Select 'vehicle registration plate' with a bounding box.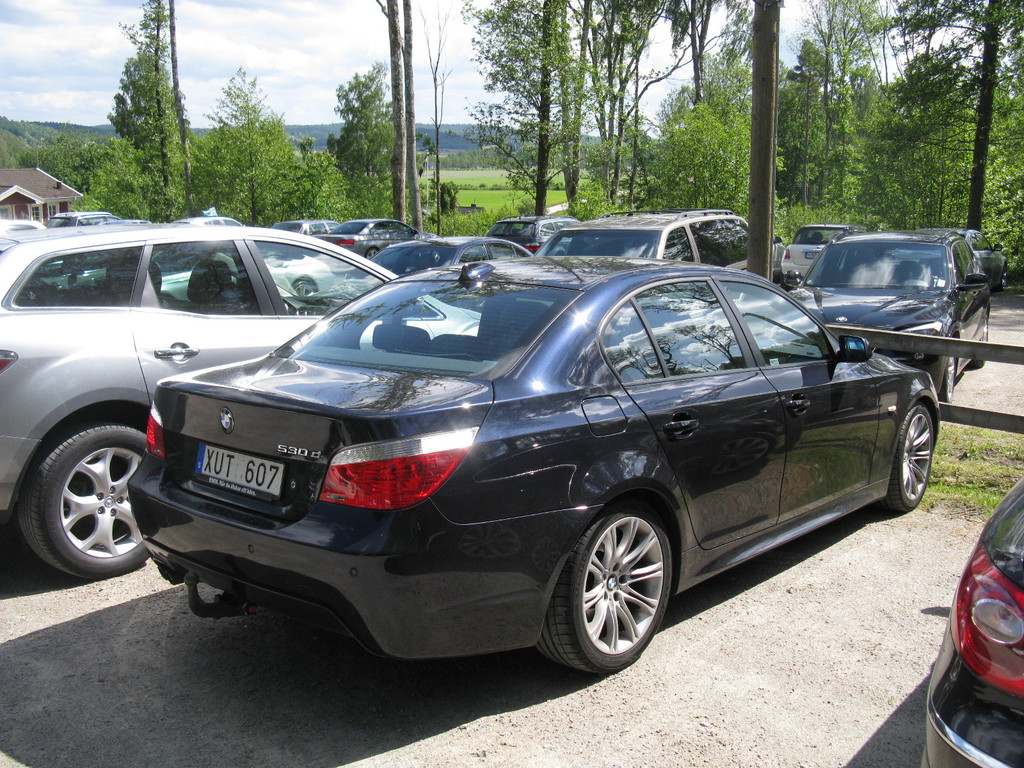
select_region(806, 250, 819, 259).
